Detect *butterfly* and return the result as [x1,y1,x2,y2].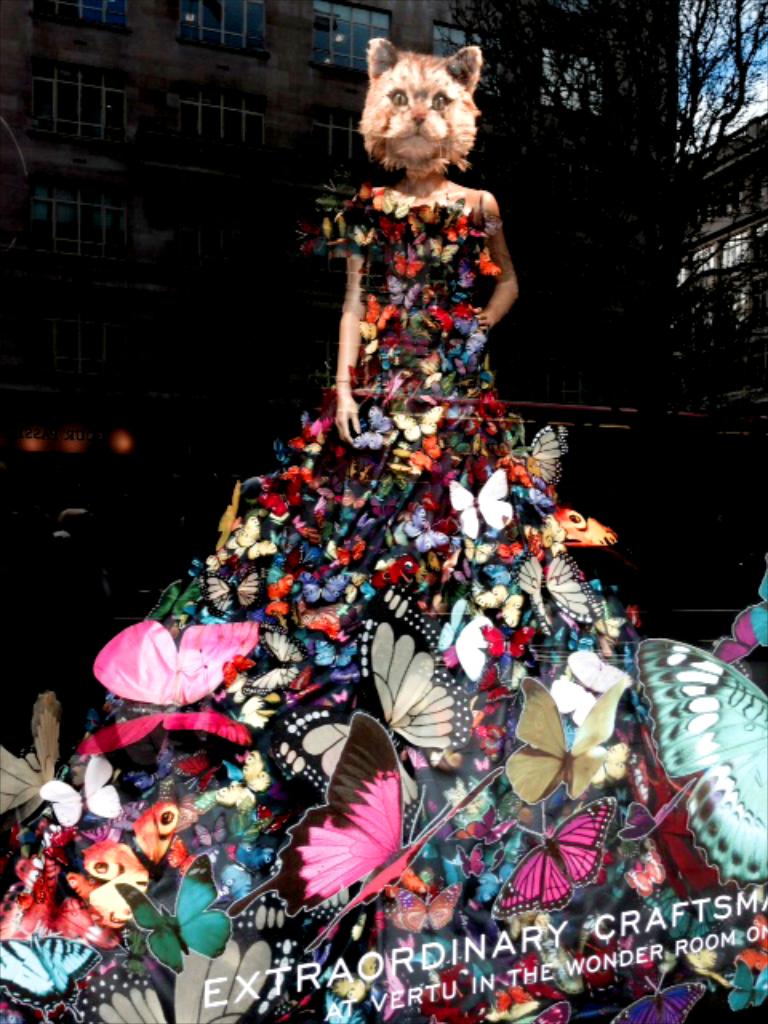
[512,552,595,640].
